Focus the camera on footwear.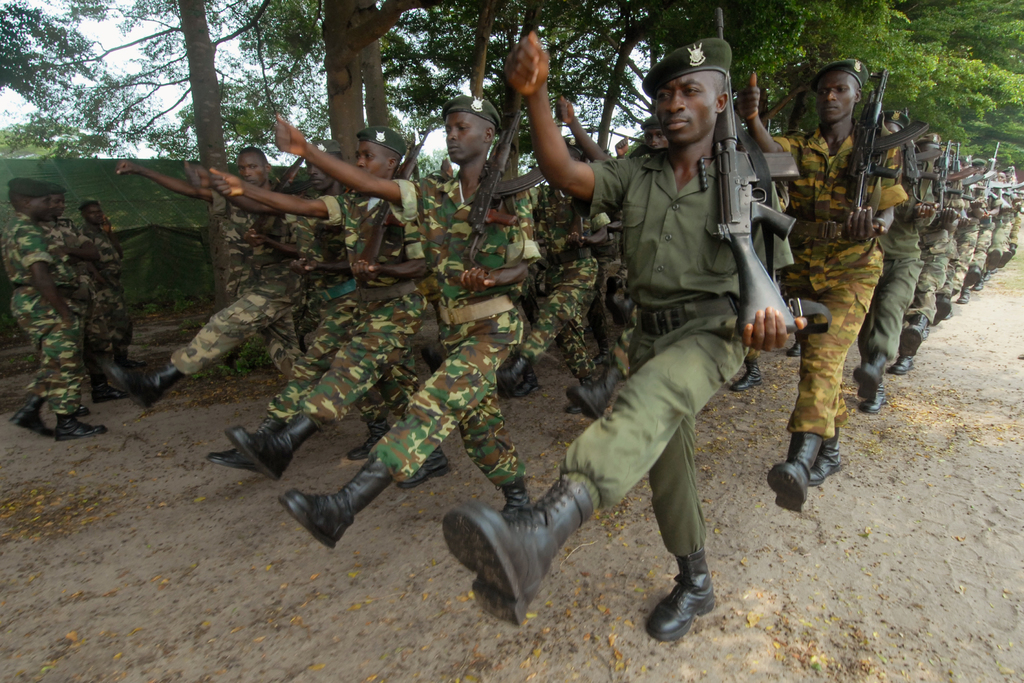
Focus region: locate(94, 367, 123, 404).
